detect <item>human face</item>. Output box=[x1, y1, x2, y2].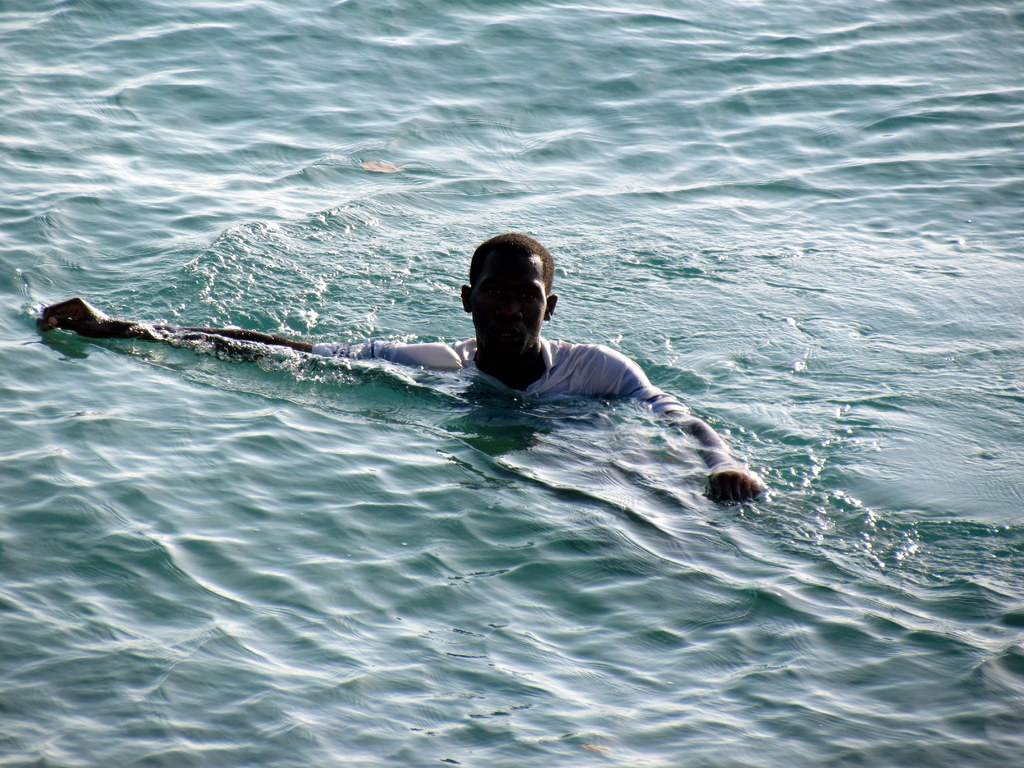
box=[467, 249, 543, 362].
